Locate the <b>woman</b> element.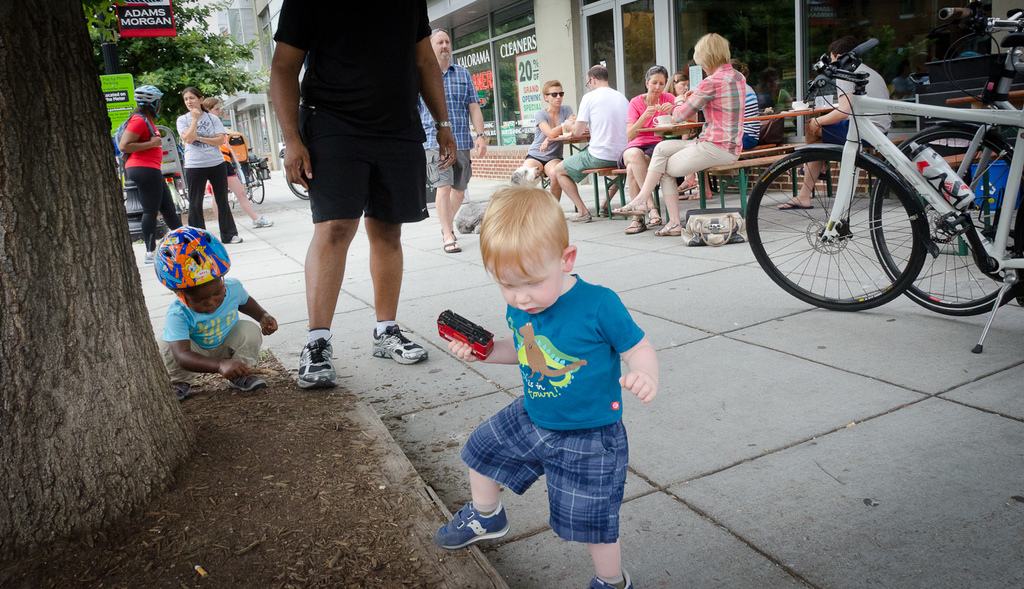
Element bbox: (x1=610, y1=31, x2=747, y2=234).
